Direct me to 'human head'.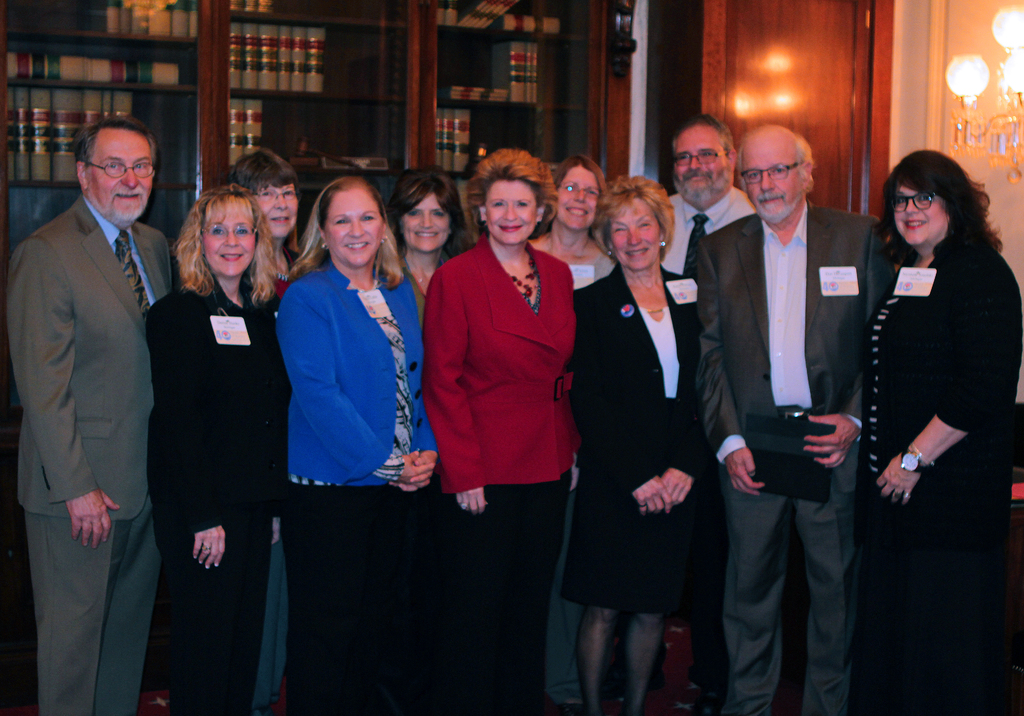
Direction: [313, 177, 392, 268].
